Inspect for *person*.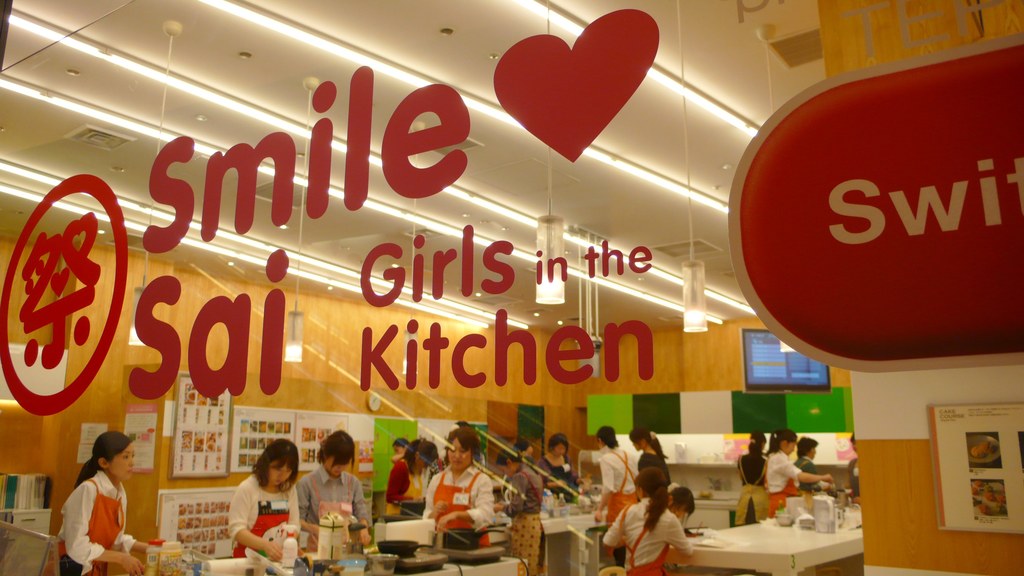
Inspection: 380:439:430:523.
